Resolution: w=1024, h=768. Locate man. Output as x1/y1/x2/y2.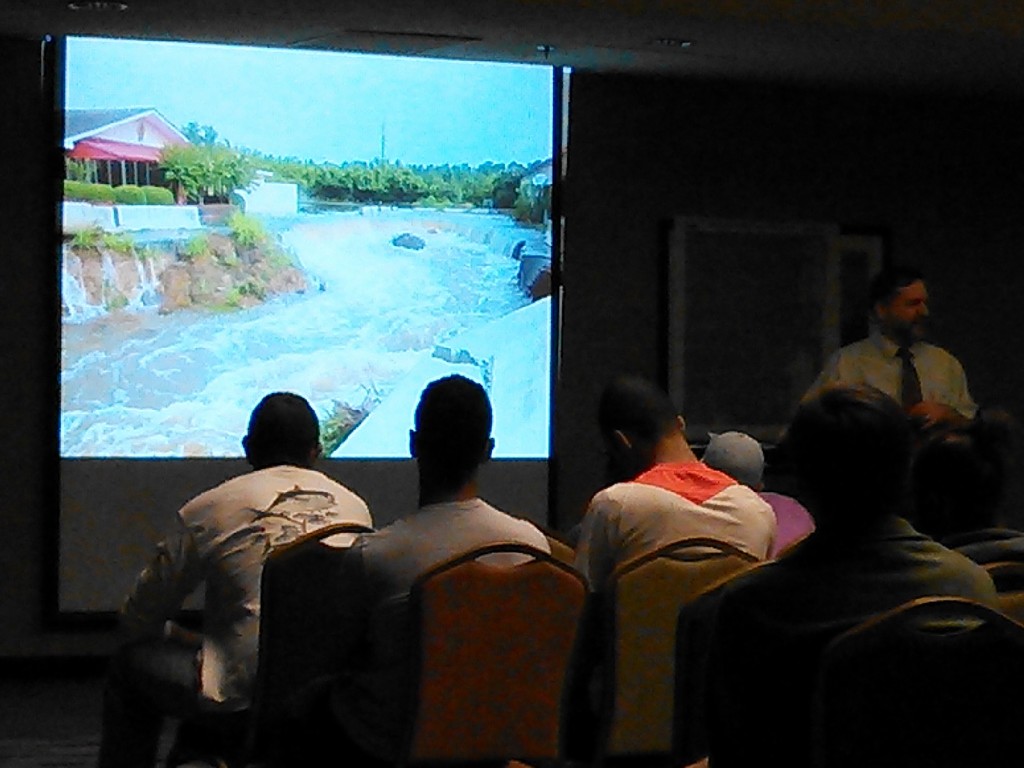
321/361/560/767.
